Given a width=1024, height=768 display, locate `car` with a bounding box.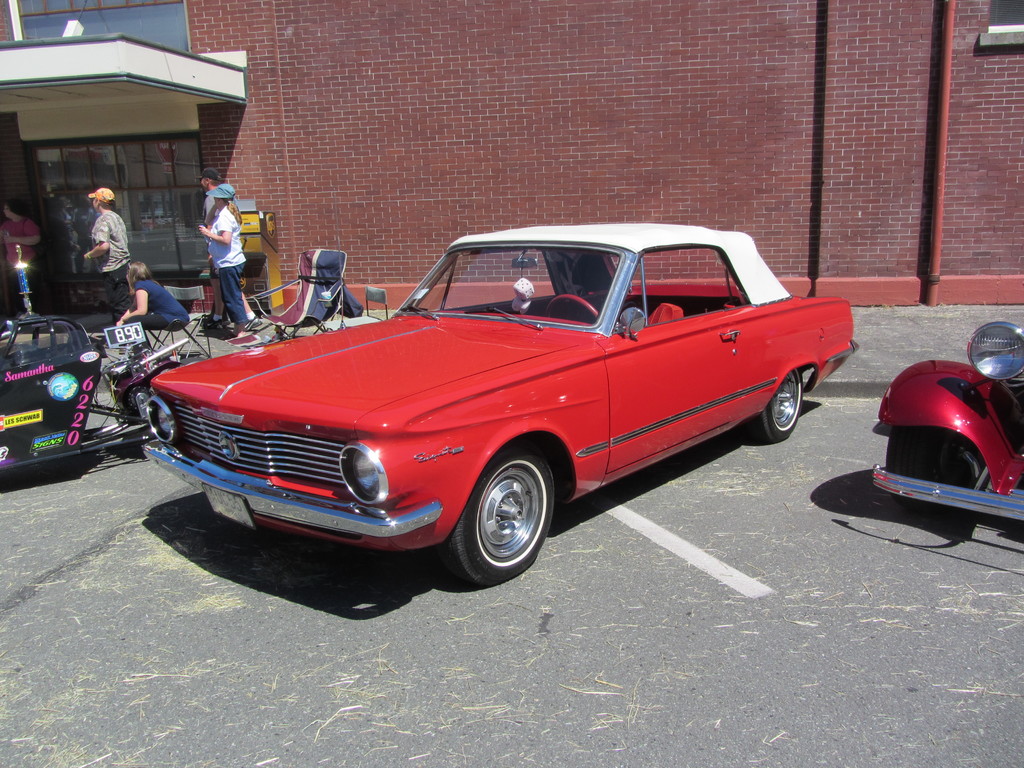
Located: crop(874, 321, 1023, 540).
